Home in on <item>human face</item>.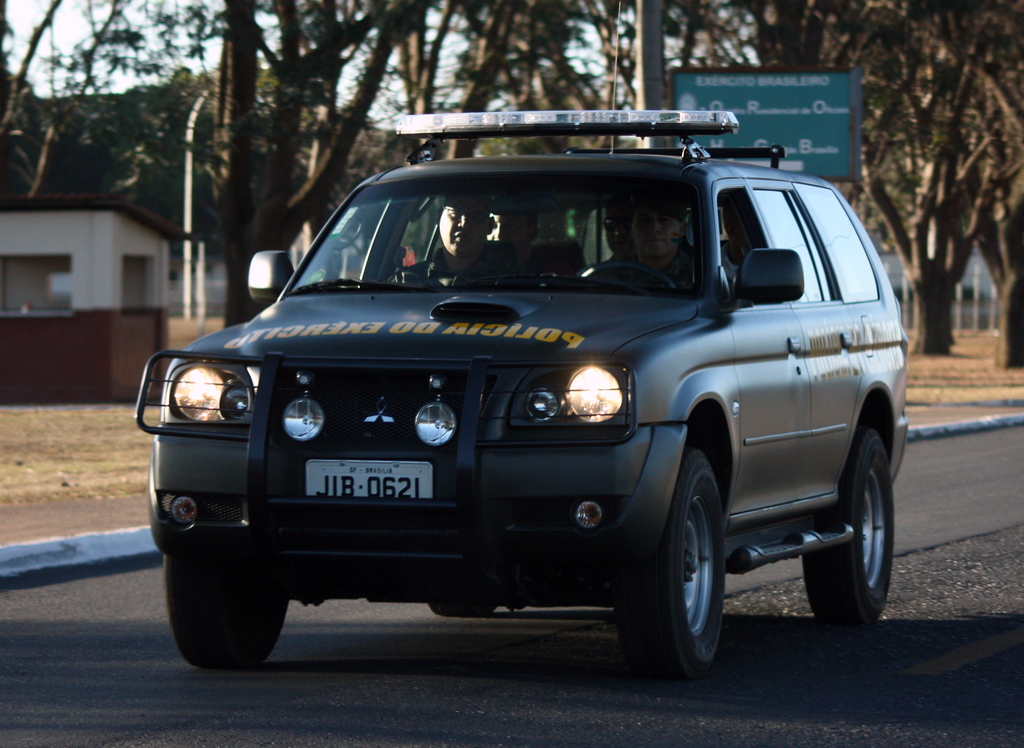
Homed in at {"left": 636, "top": 203, "right": 680, "bottom": 258}.
